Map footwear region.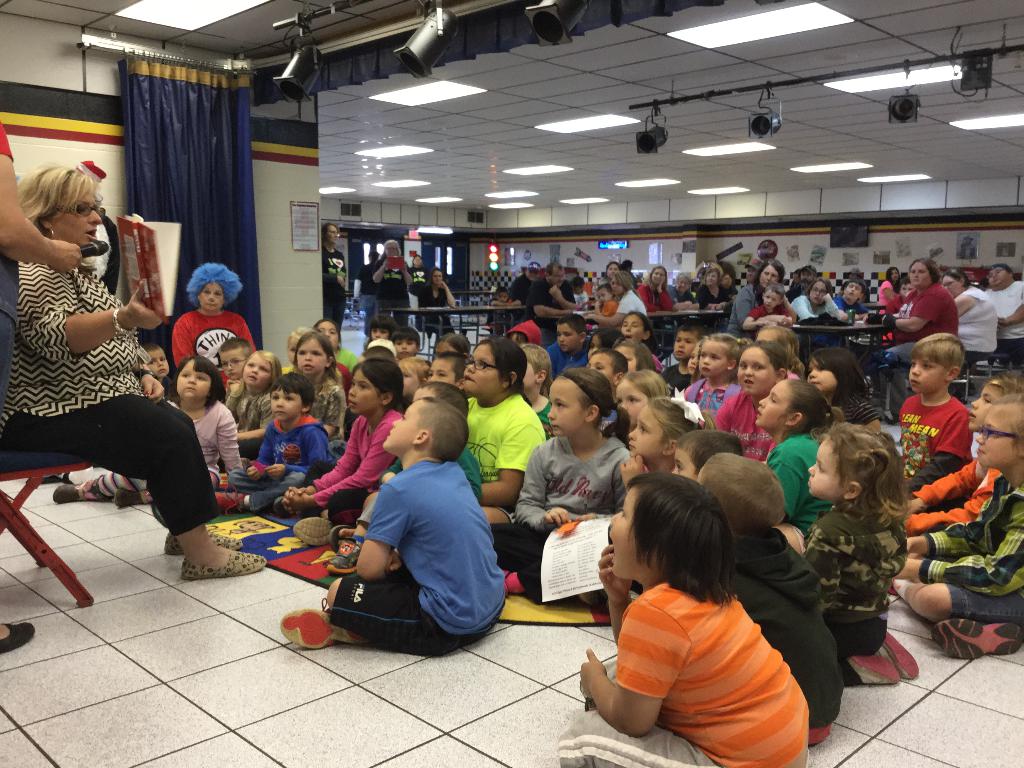
Mapped to box=[112, 484, 149, 512].
